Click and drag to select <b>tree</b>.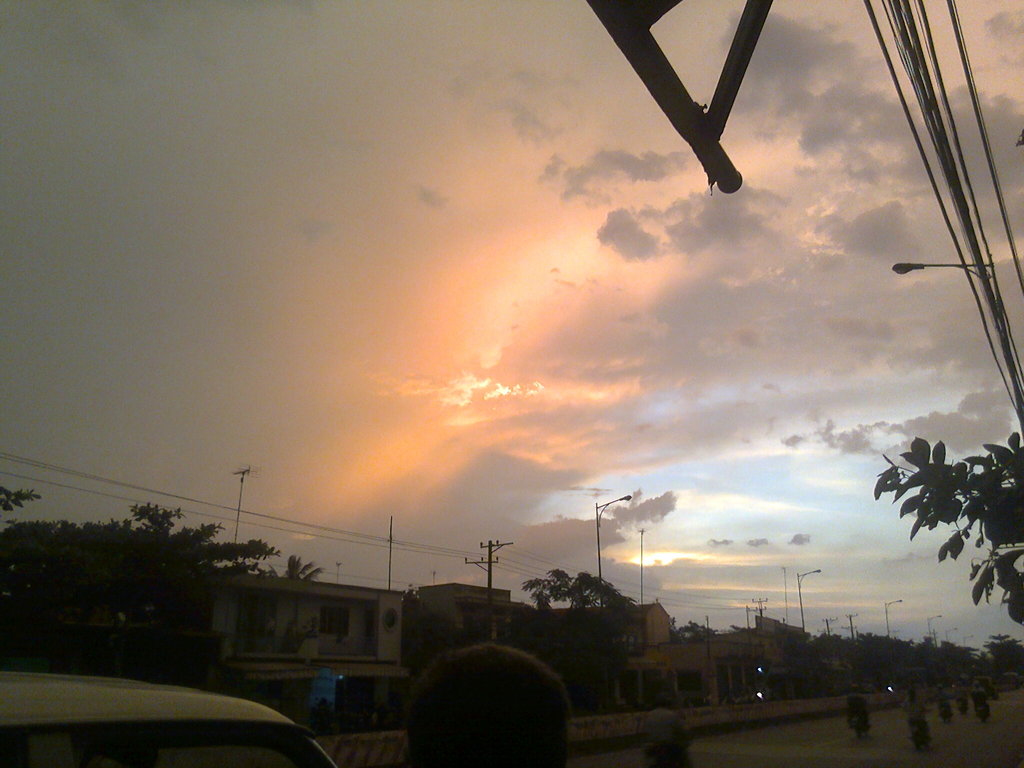
Selection: l=243, t=549, r=325, b=662.
